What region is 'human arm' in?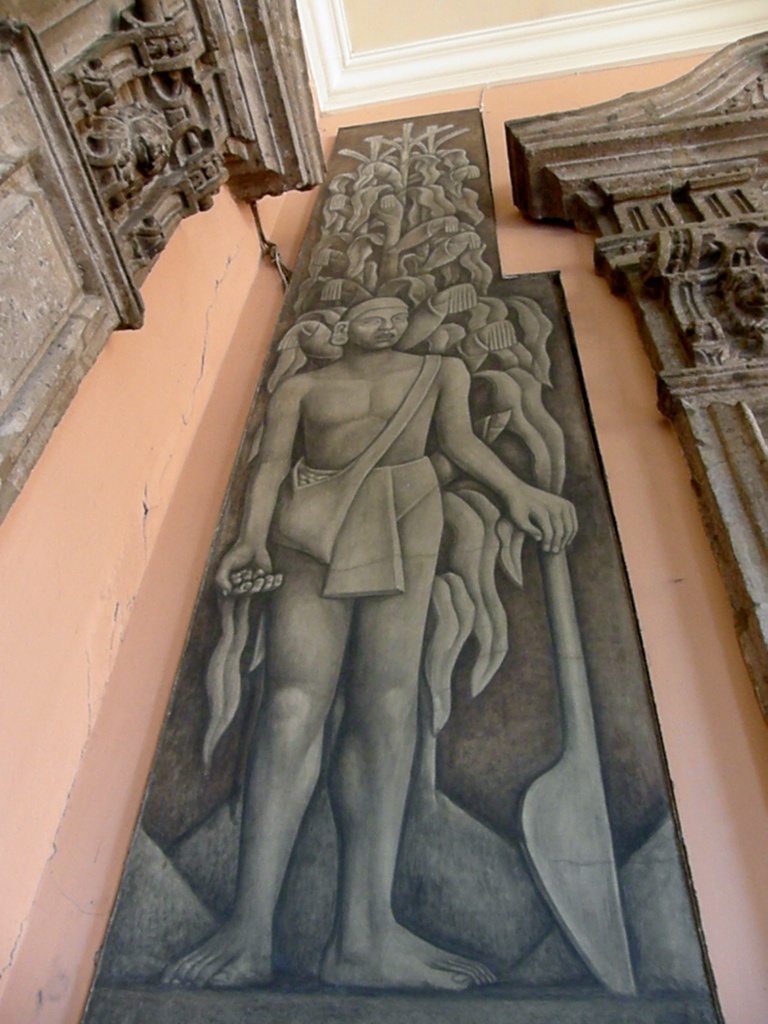
[x1=434, y1=352, x2=572, y2=554].
